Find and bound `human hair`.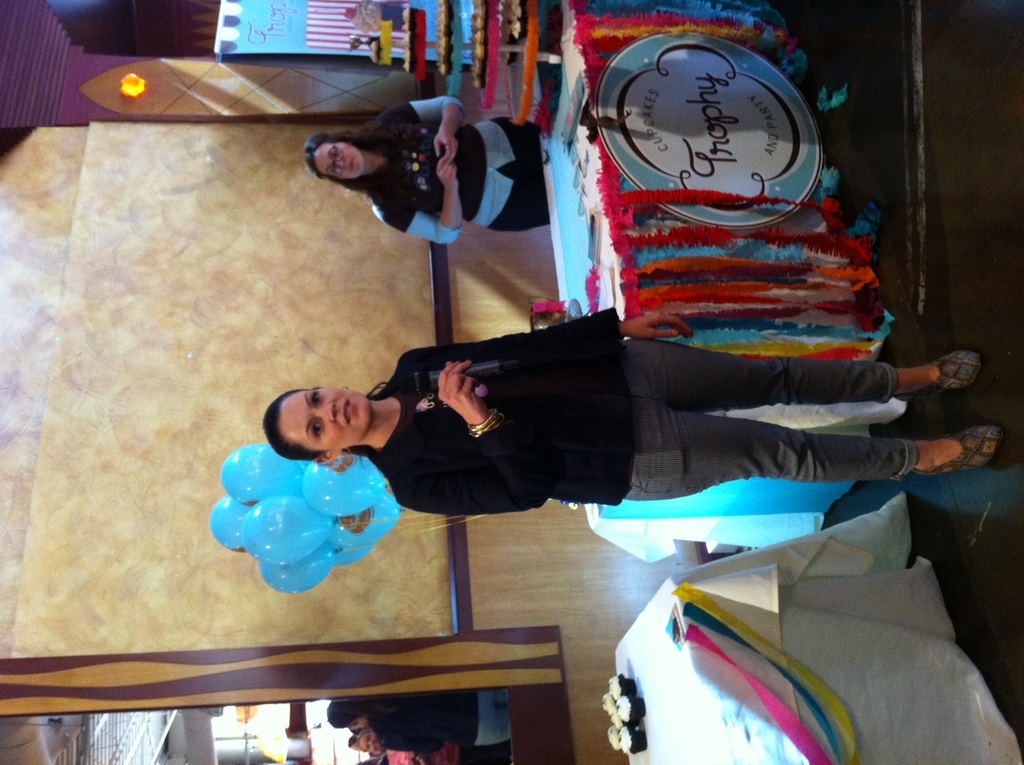
Bound: detection(306, 125, 401, 199).
